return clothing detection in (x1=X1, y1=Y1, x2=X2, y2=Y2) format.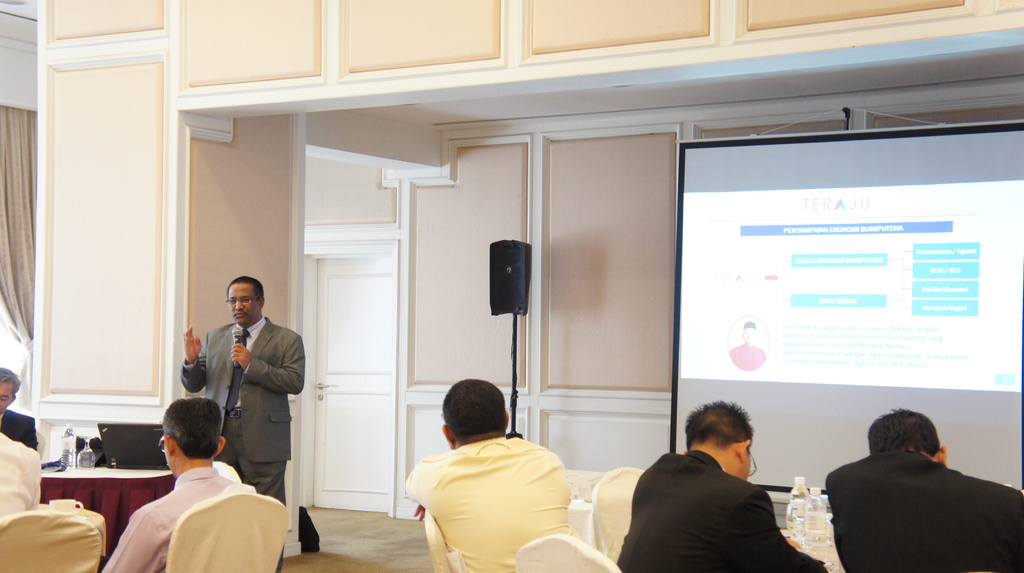
(x1=401, y1=407, x2=590, y2=563).
